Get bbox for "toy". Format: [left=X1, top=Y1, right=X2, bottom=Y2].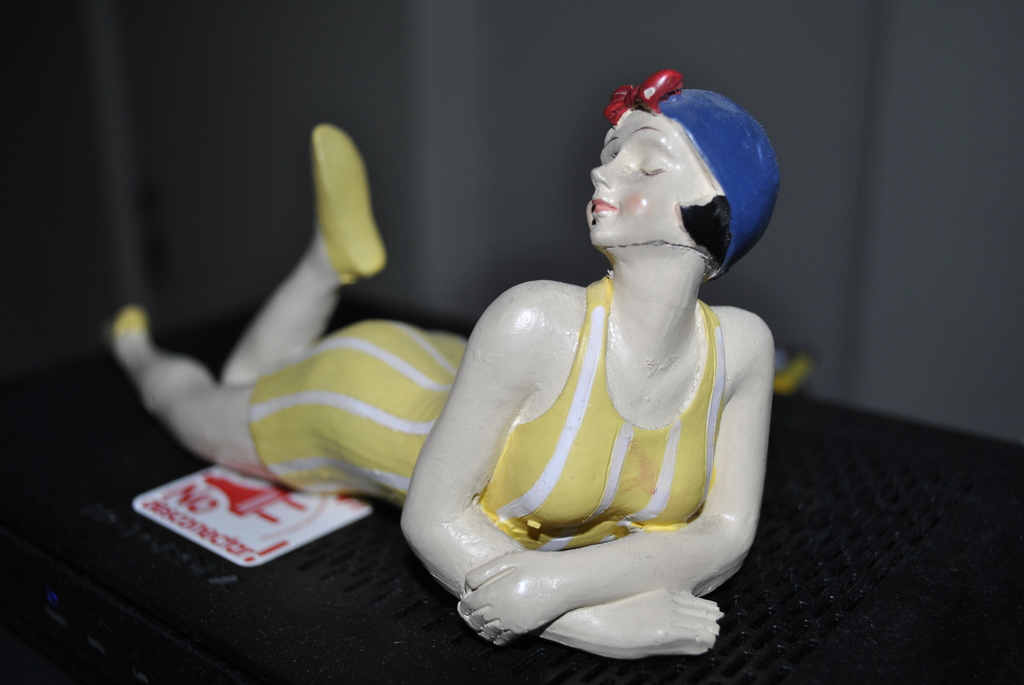
[left=77, top=51, right=833, bottom=684].
